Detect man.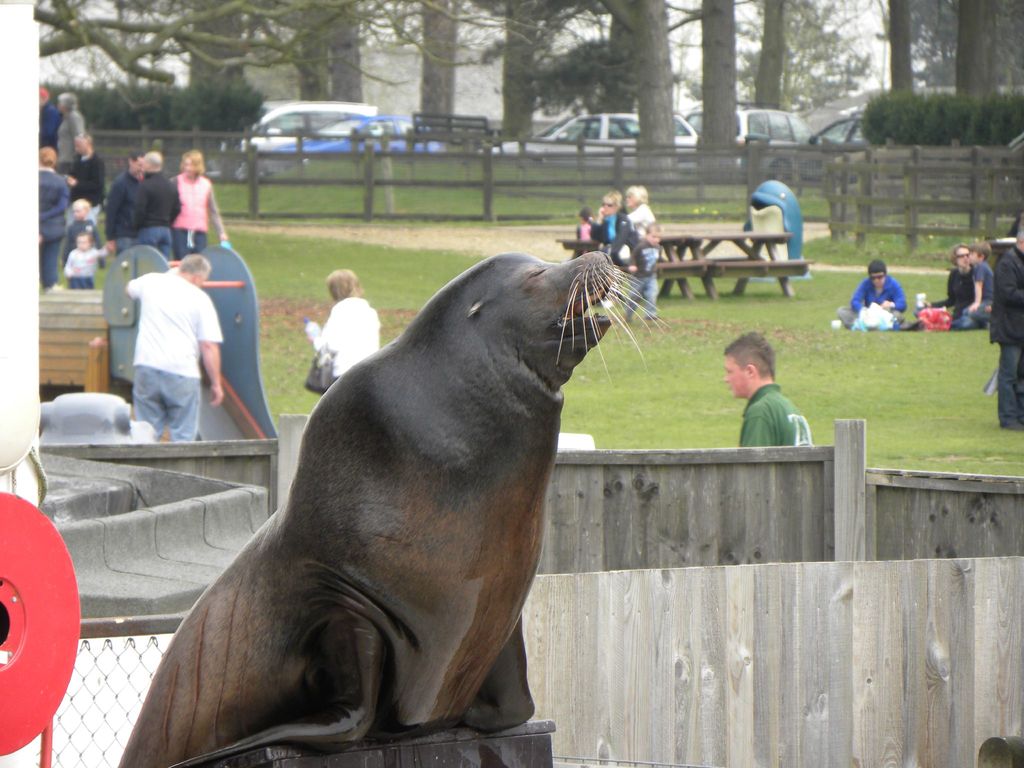
Detected at <box>103,148,144,240</box>.
